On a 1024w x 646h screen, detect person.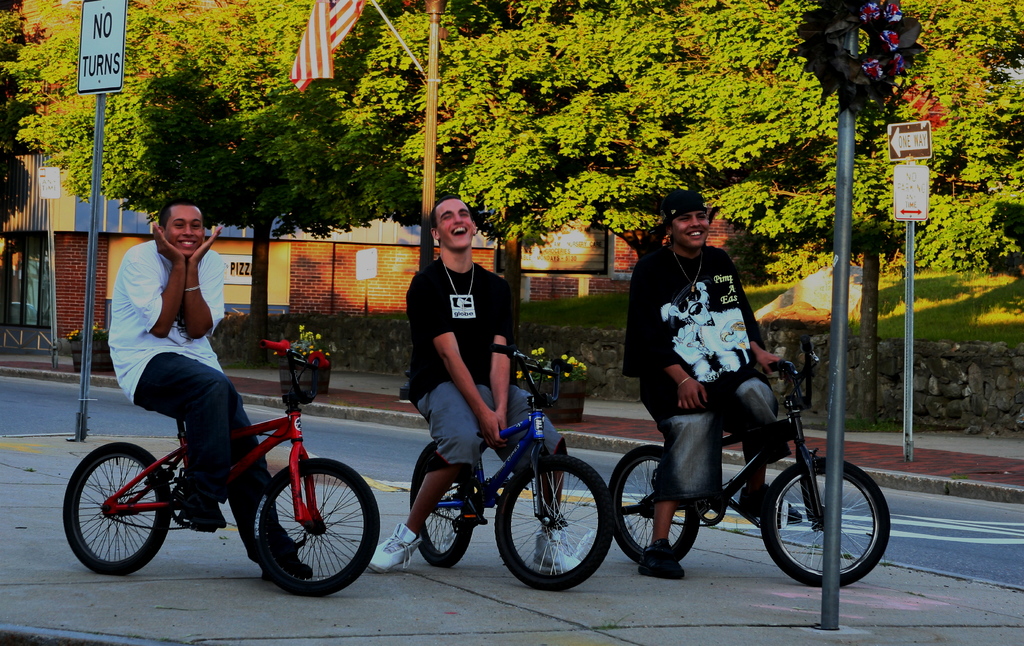
left=620, top=186, right=803, bottom=574.
